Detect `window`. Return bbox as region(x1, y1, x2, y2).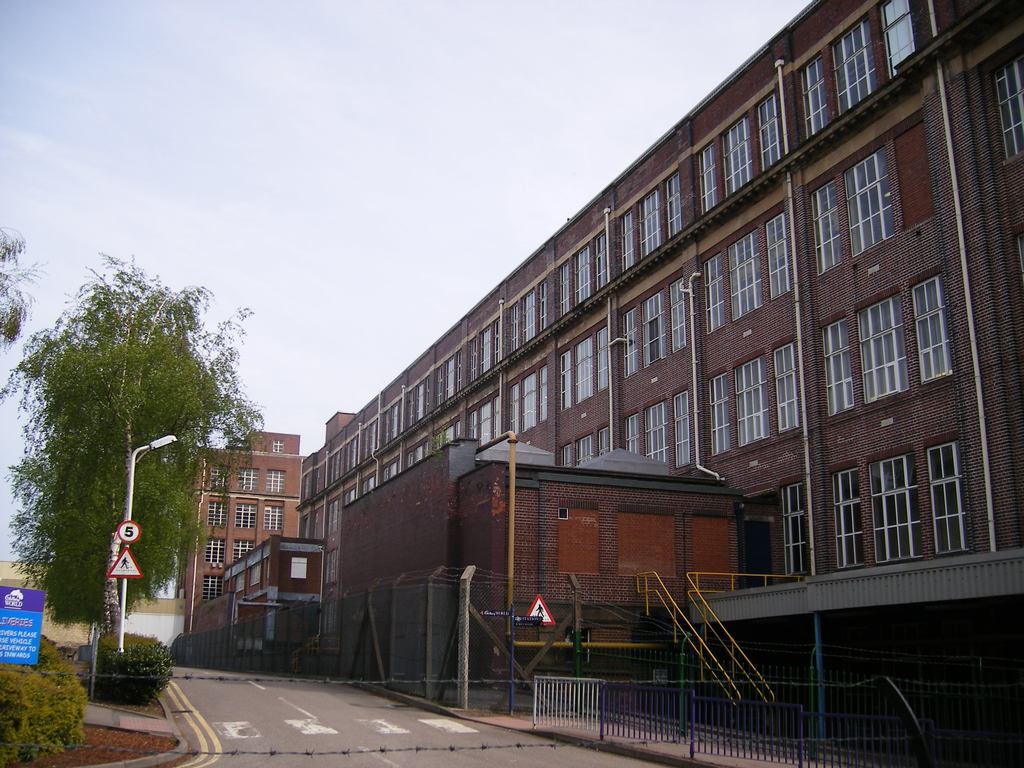
region(816, 308, 862, 412).
